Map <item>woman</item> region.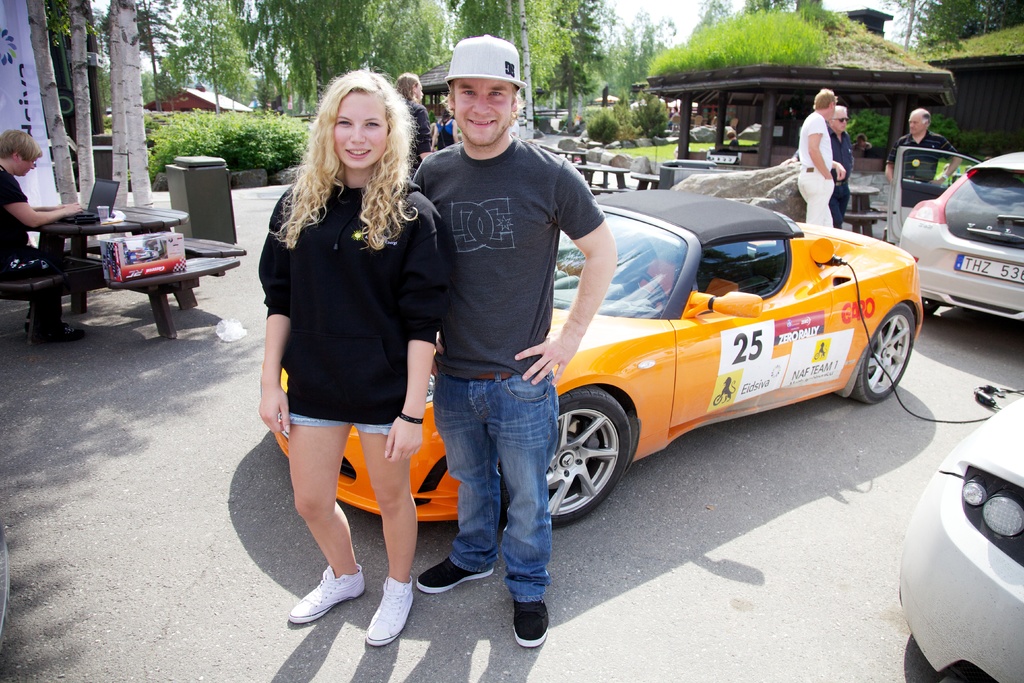
Mapped to bbox=(246, 76, 435, 598).
